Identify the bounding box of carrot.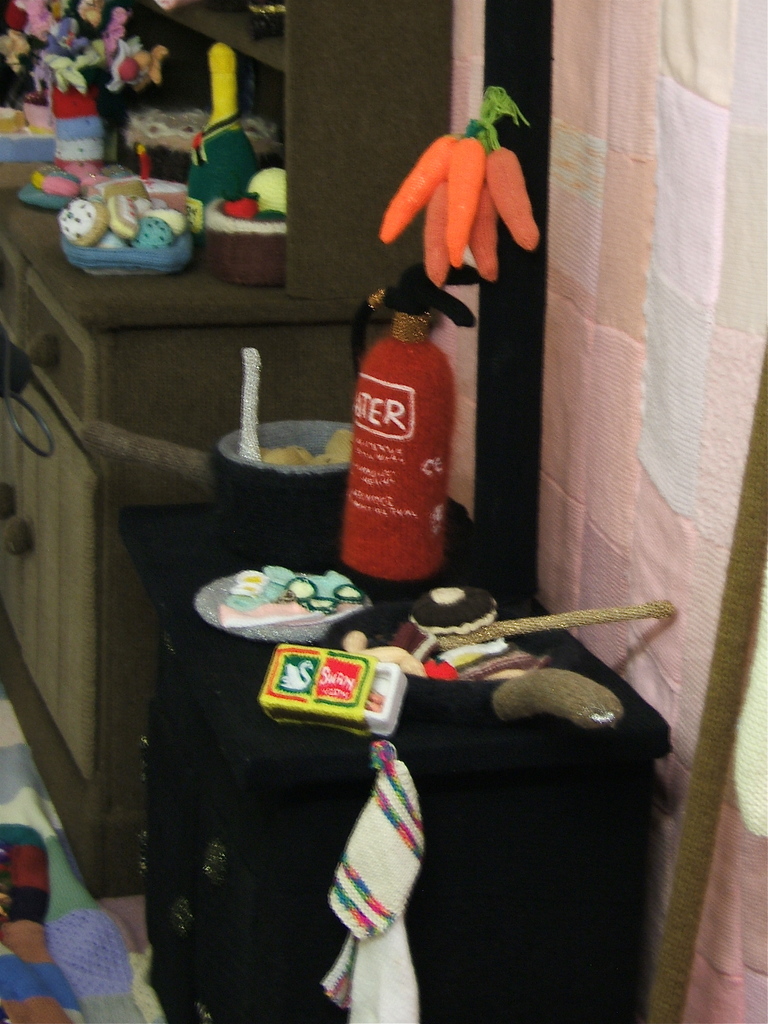
rect(385, 125, 538, 262).
